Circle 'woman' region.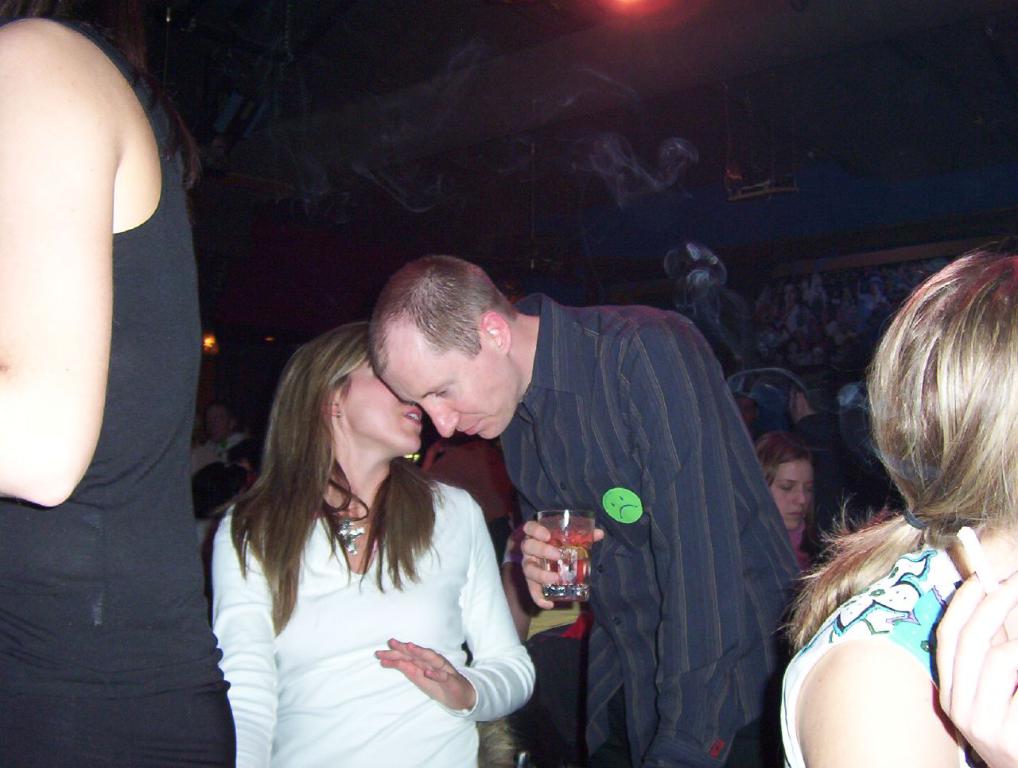
Region: (735, 420, 818, 568).
